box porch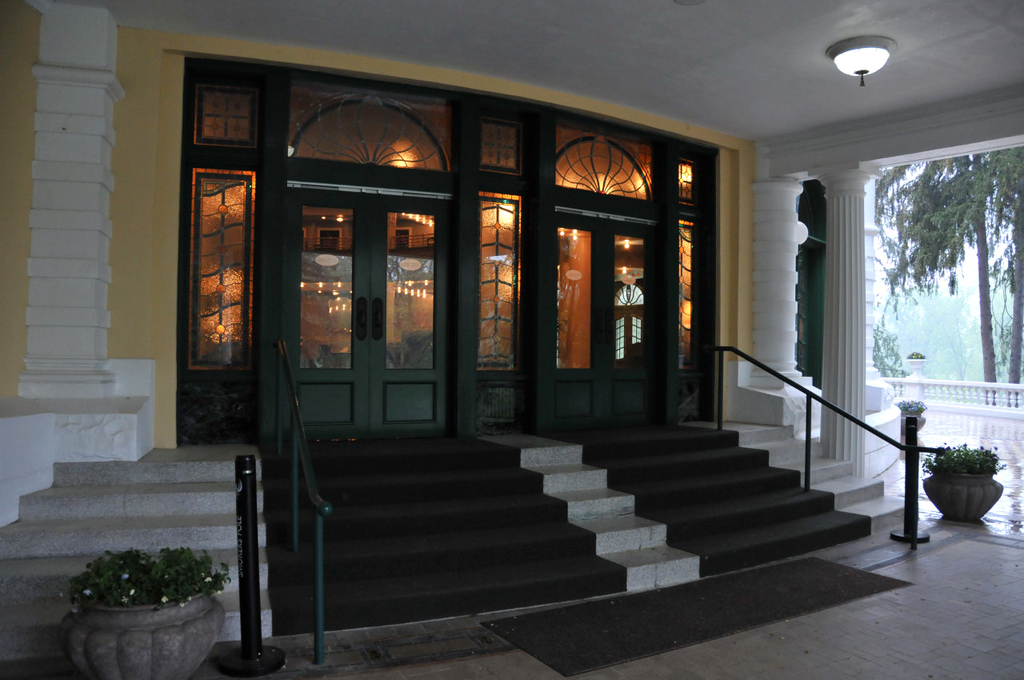
locate(32, 155, 1023, 679)
